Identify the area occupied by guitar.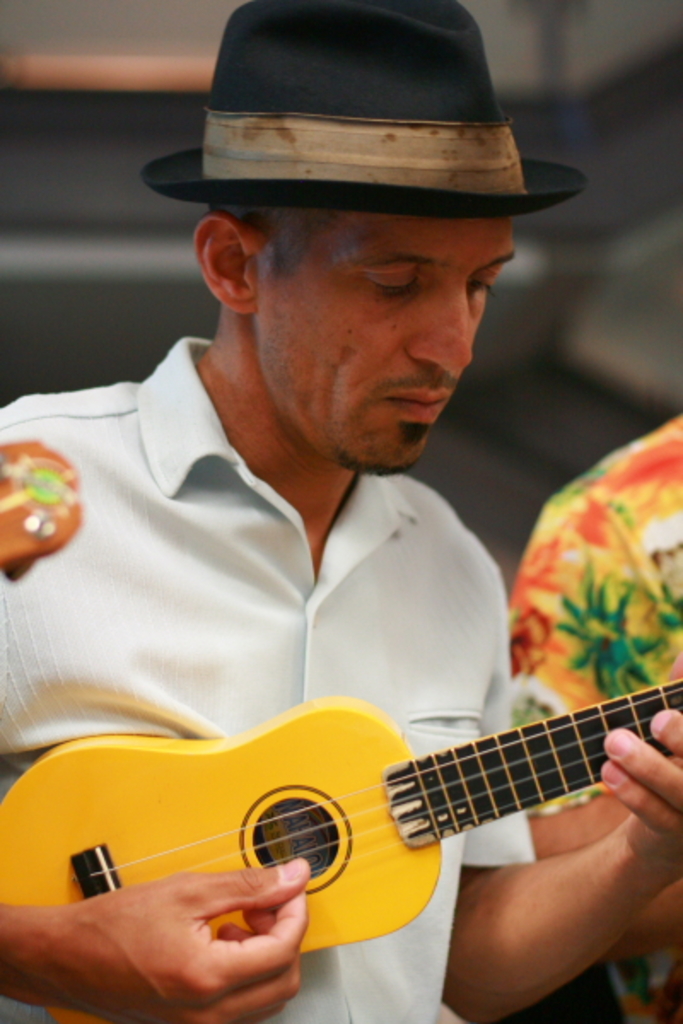
Area: bbox=(0, 671, 681, 1022).
